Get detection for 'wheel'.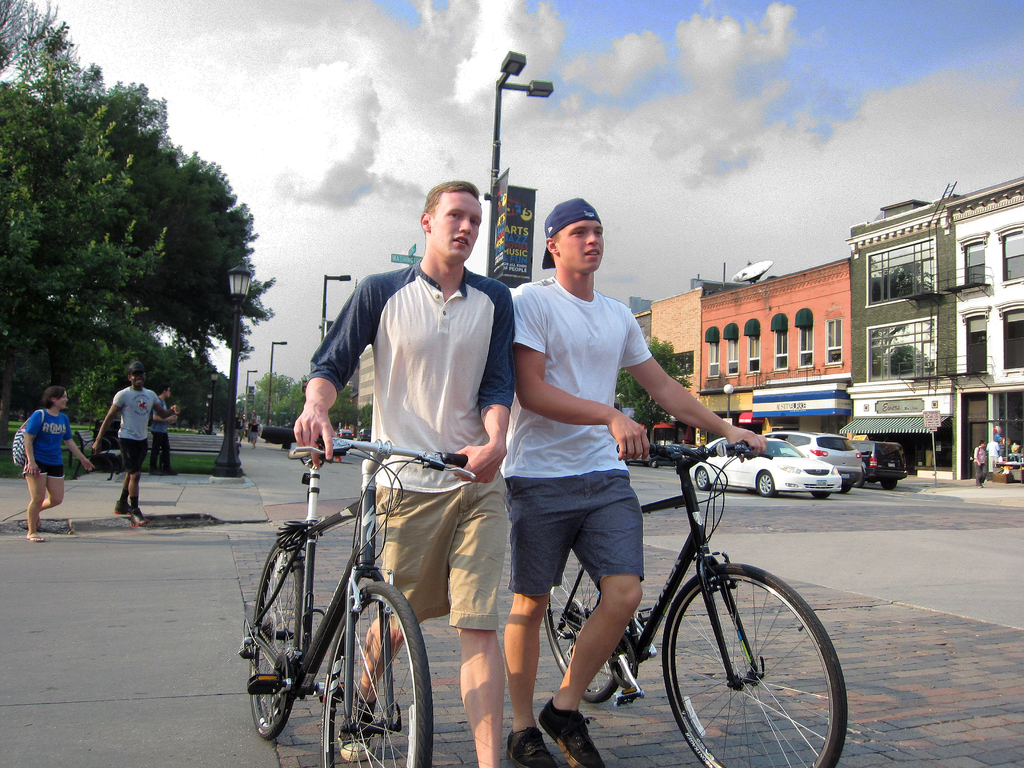
Detection: crop(661, 572, 845, 767).
